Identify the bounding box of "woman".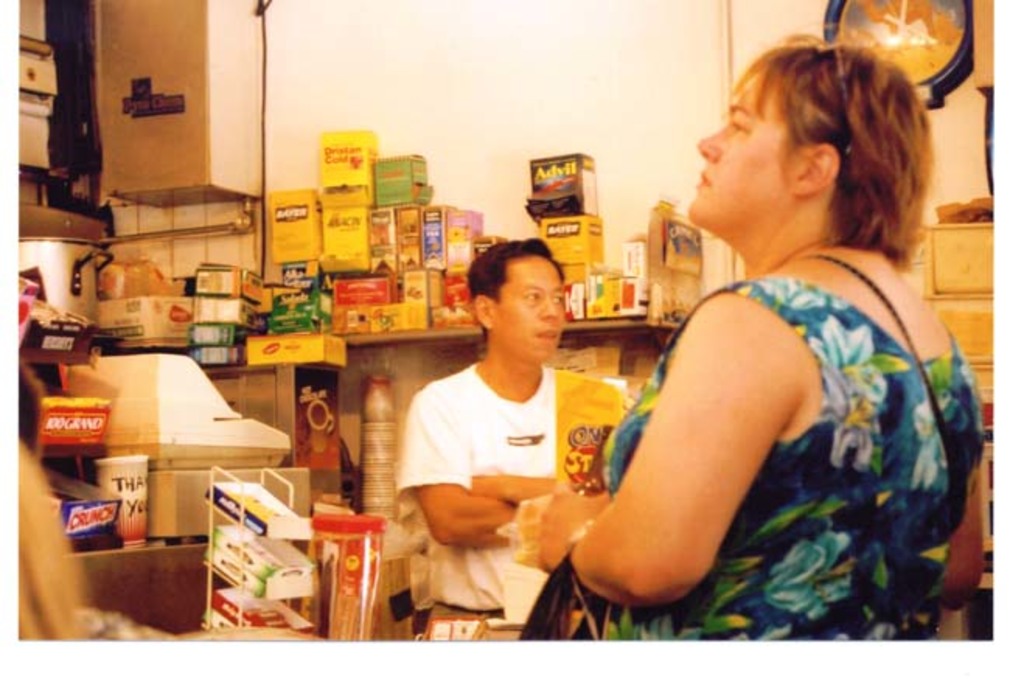
locate(514, 31, 984, 637).
